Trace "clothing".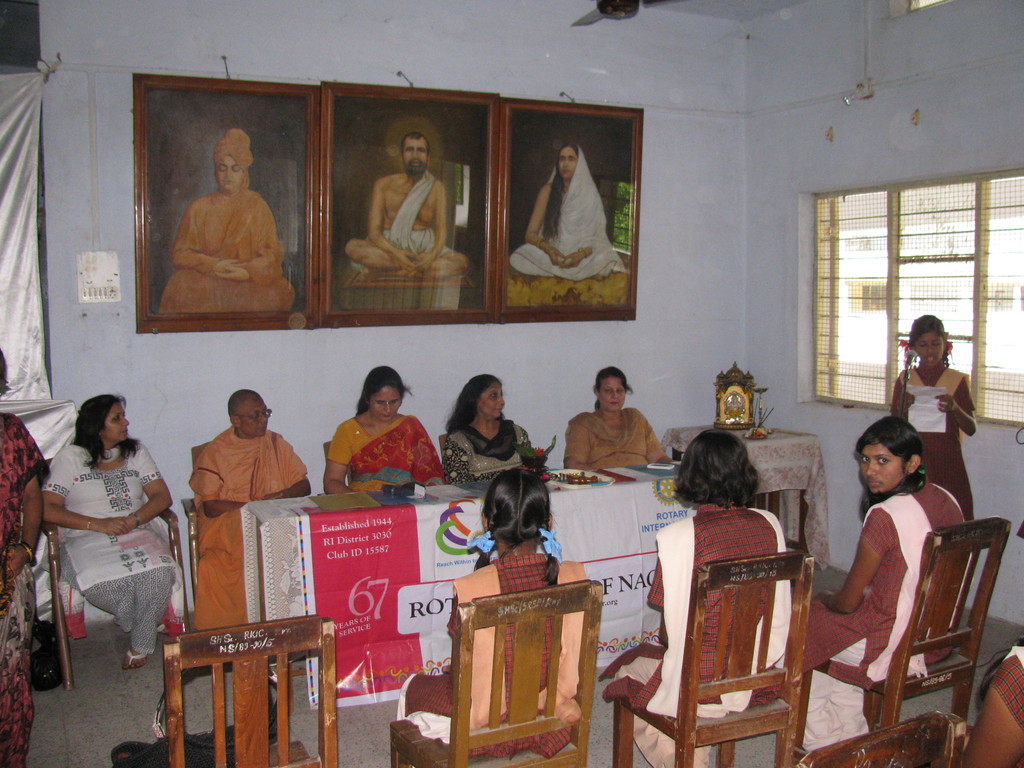
Traced to <bbox>509, 144, 620, 278</bbox>.
